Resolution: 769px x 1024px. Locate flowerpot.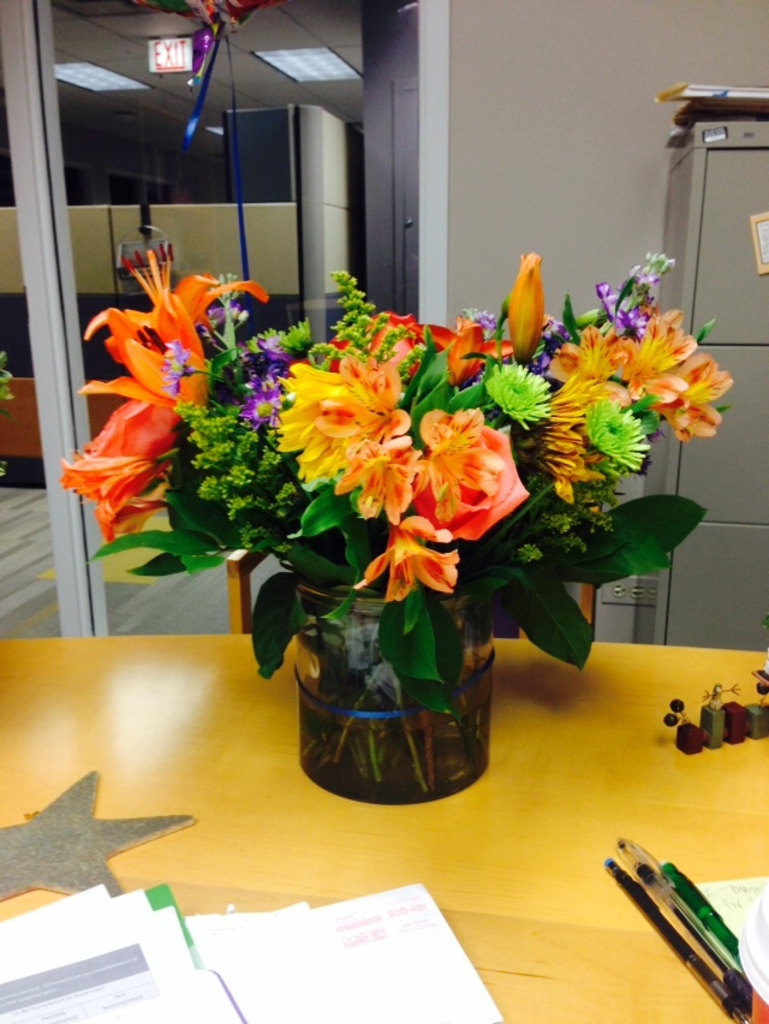
<region>299, 577, 491, 798</region>.
